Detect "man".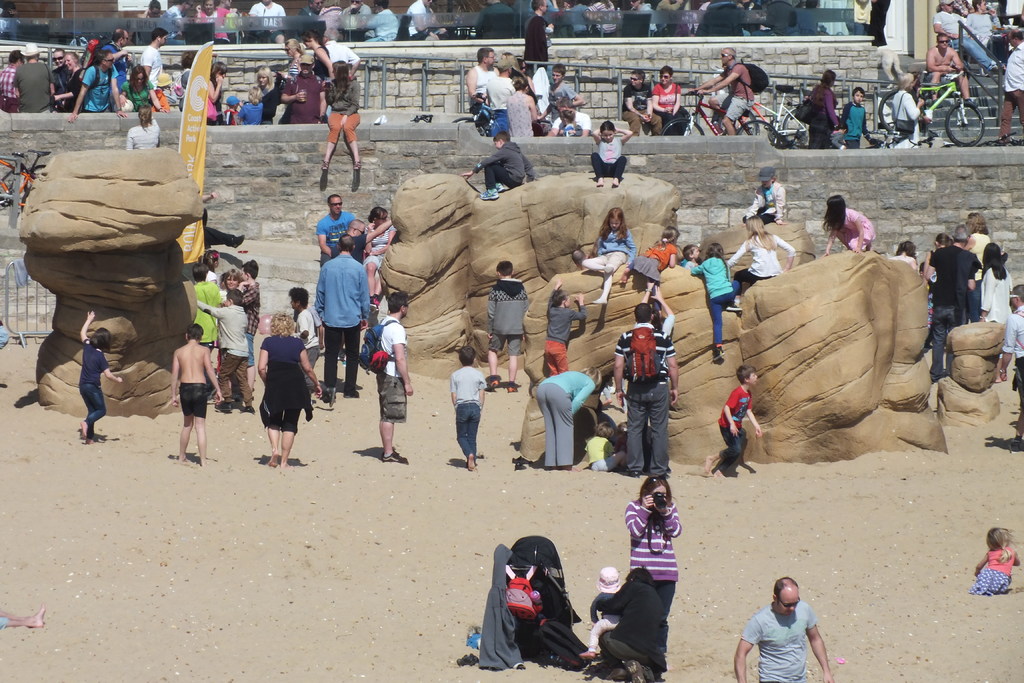
Detected at pyautogui.locateOnScreen(167, 317, 212, 461).
